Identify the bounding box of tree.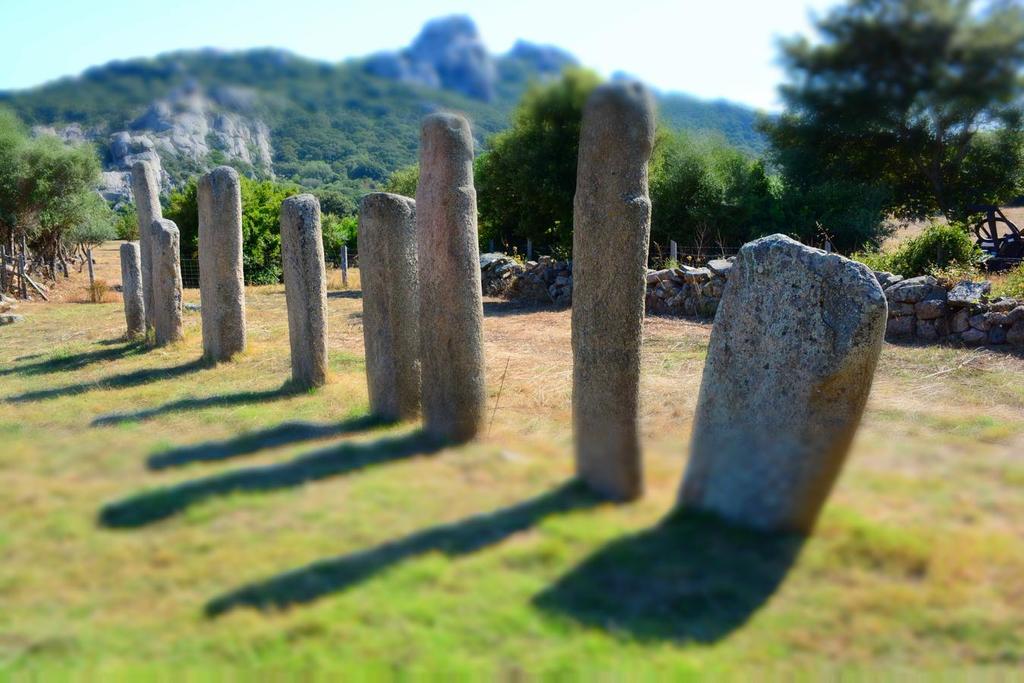
(x1=157, y1=166, x2=361, y2=294).
